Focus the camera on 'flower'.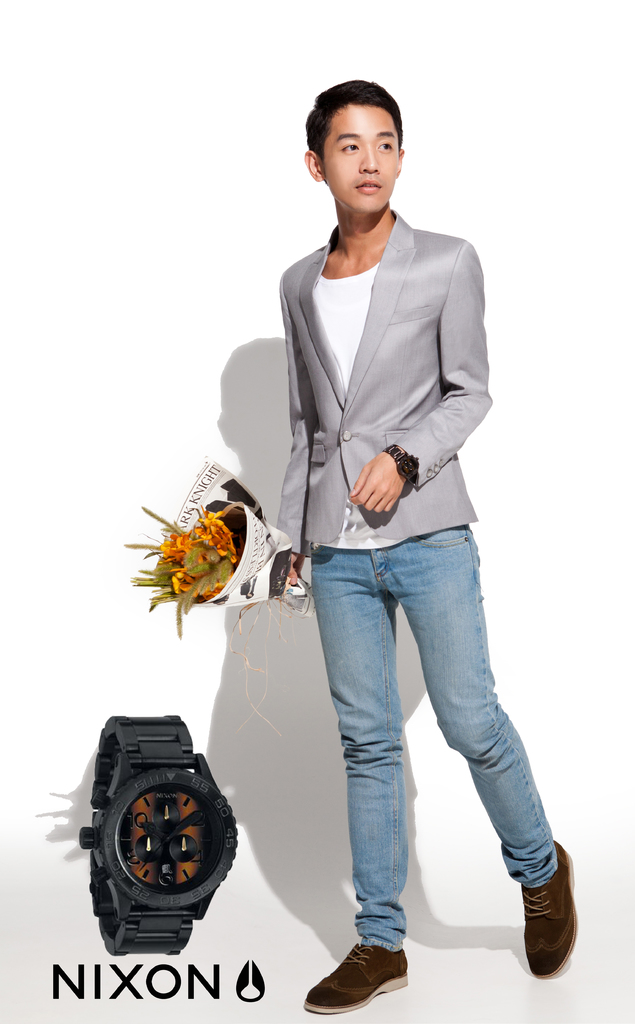
Focus region: <box>189,561,237,601</box>.
